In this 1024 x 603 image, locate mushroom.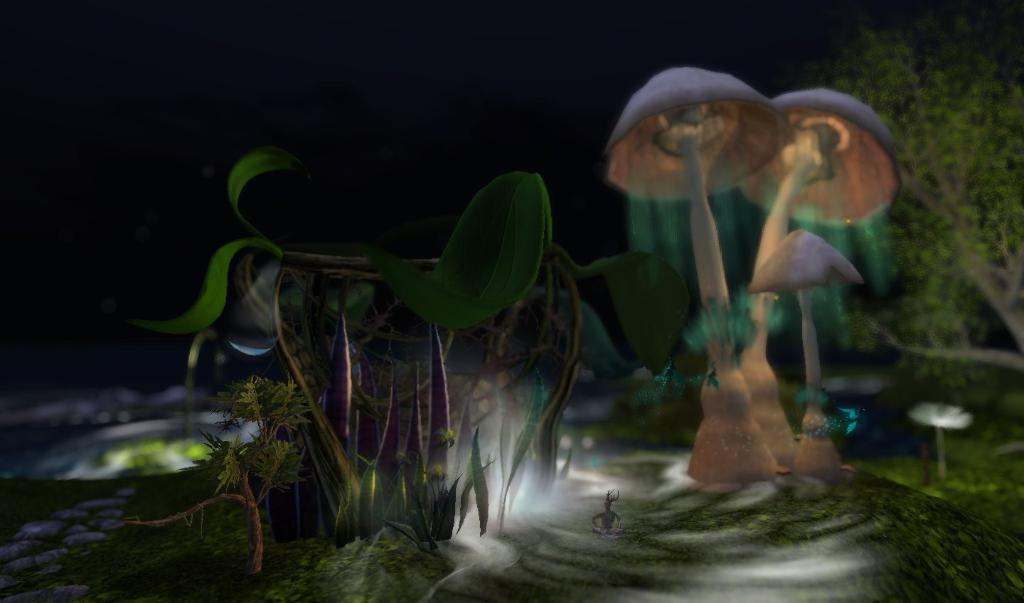
Bounding box: box=[734, 229, 860, 463].
